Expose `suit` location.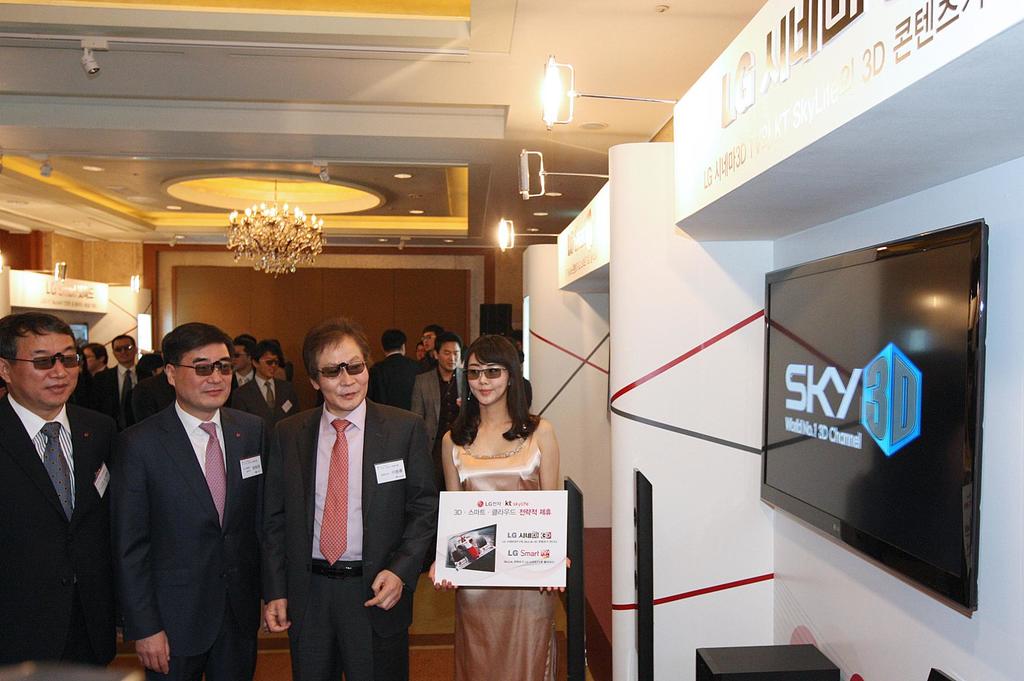
Exposed at detection(97, 361, 145, 395).
